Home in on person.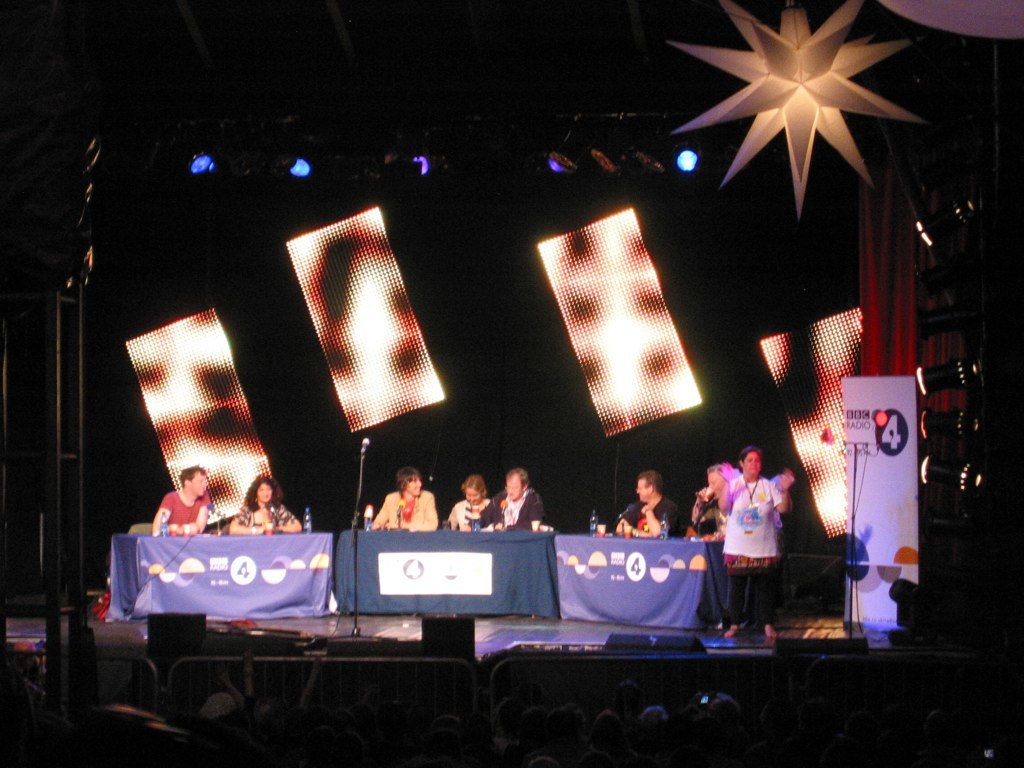
Homed in at bbox(154, 468, 214, 542).
